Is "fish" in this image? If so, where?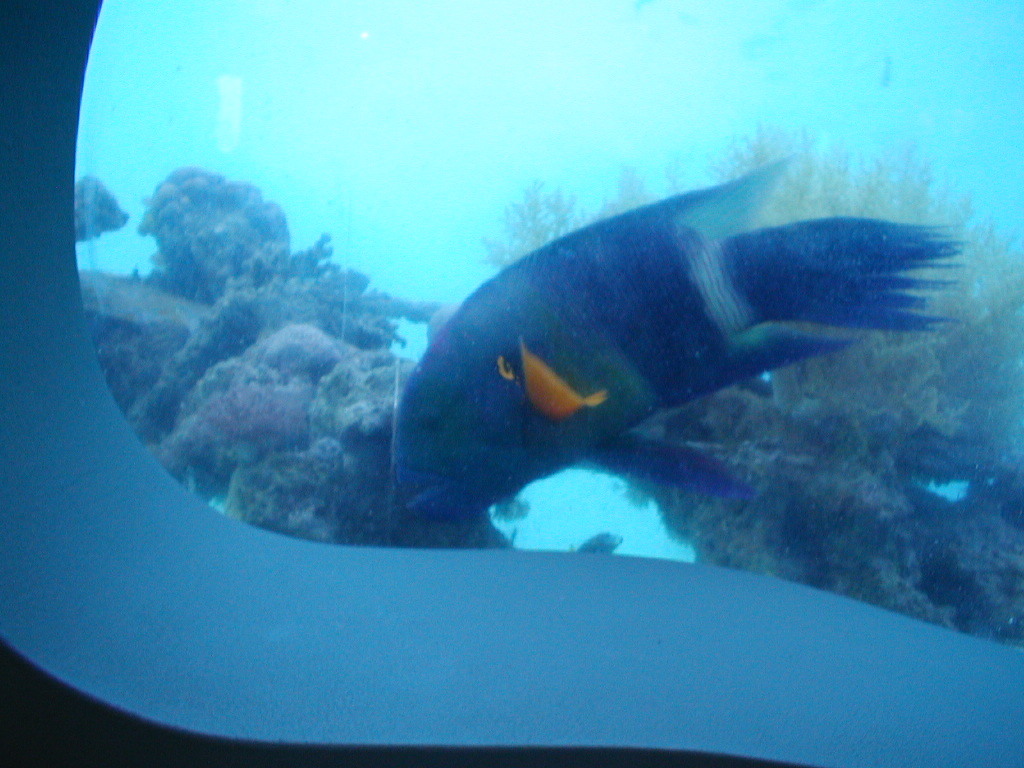
Yes, at x1=269, y1=136, x2=965, y2=561.
